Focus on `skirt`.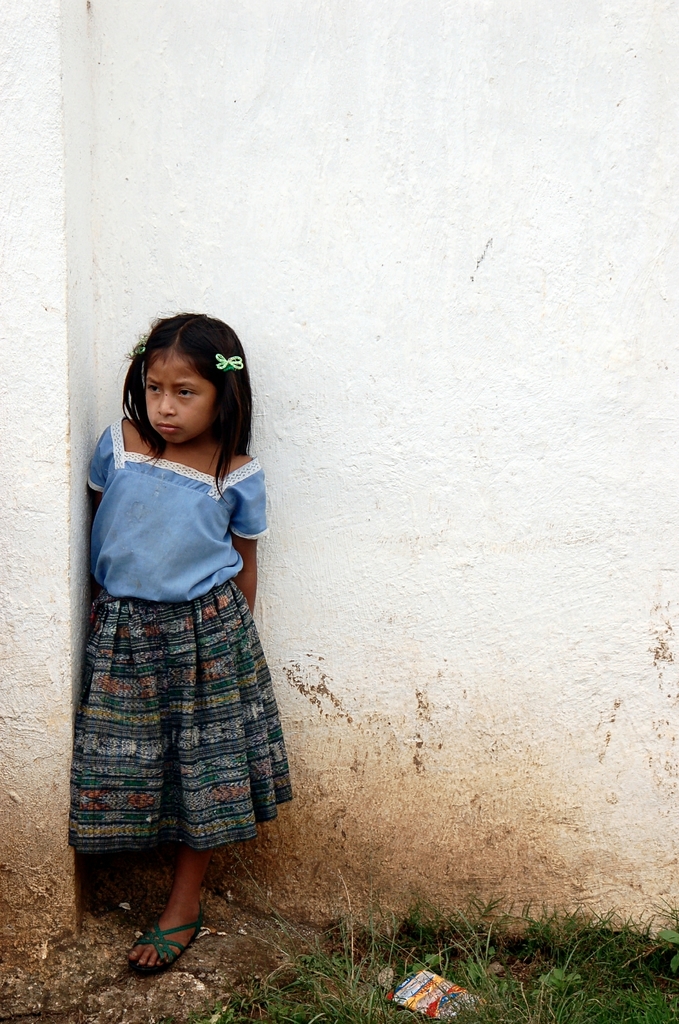
Focused at 69/578/297/852.
